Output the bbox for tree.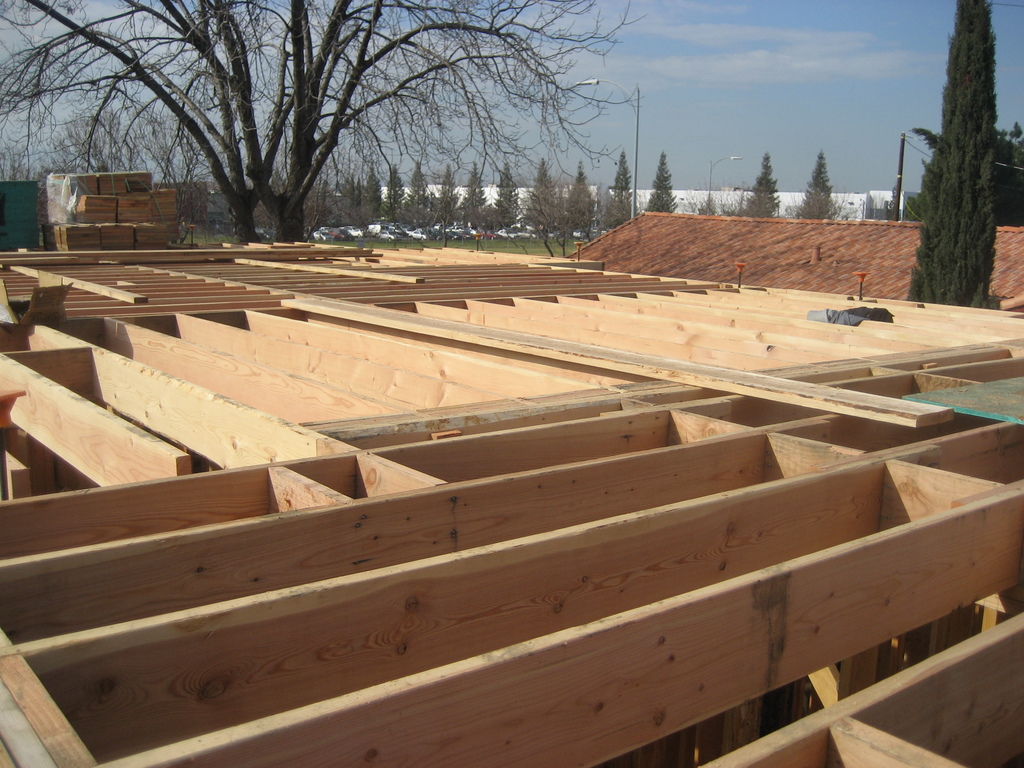
Rect(733, 155, 788, 220).
